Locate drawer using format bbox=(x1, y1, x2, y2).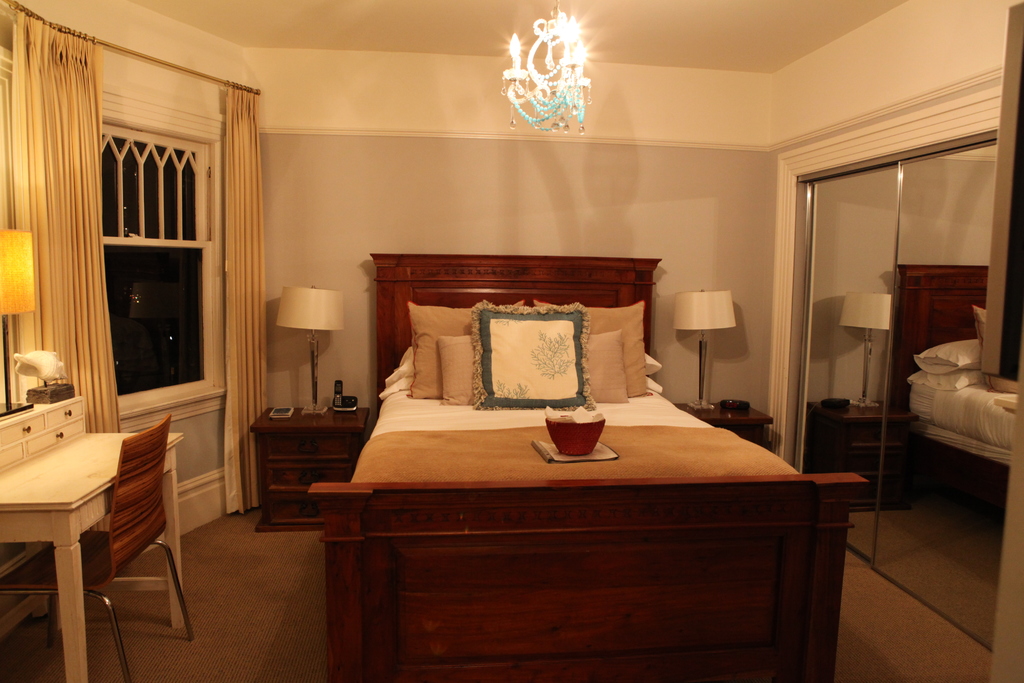
bbox=(268, 440, 346, 459).
